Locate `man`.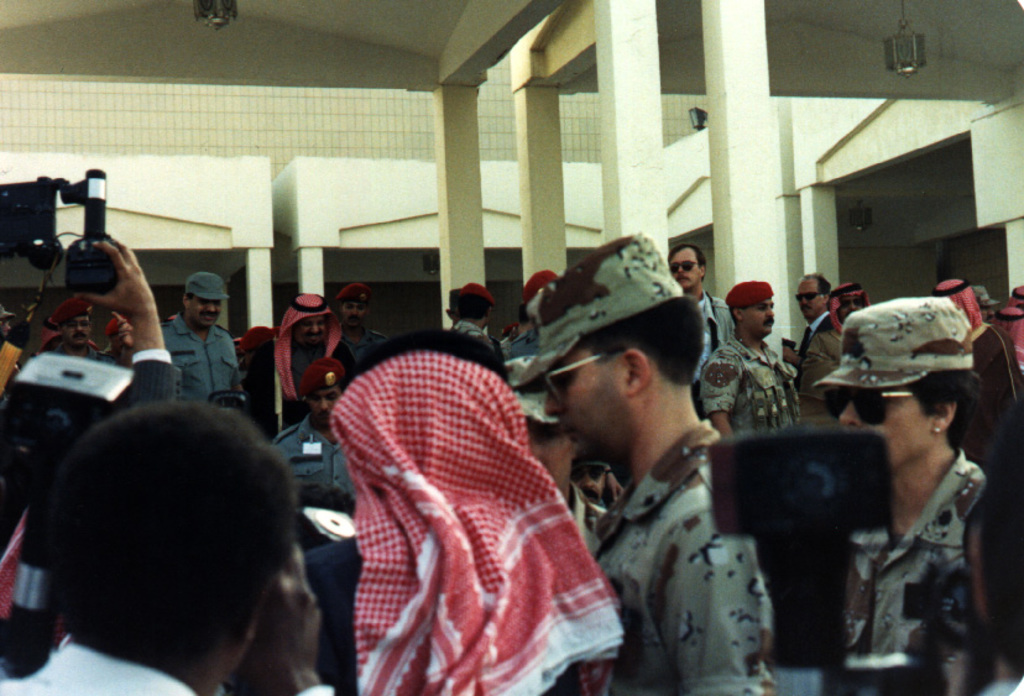
Bounding box: <region>804, 279, 872, 424</region>.
